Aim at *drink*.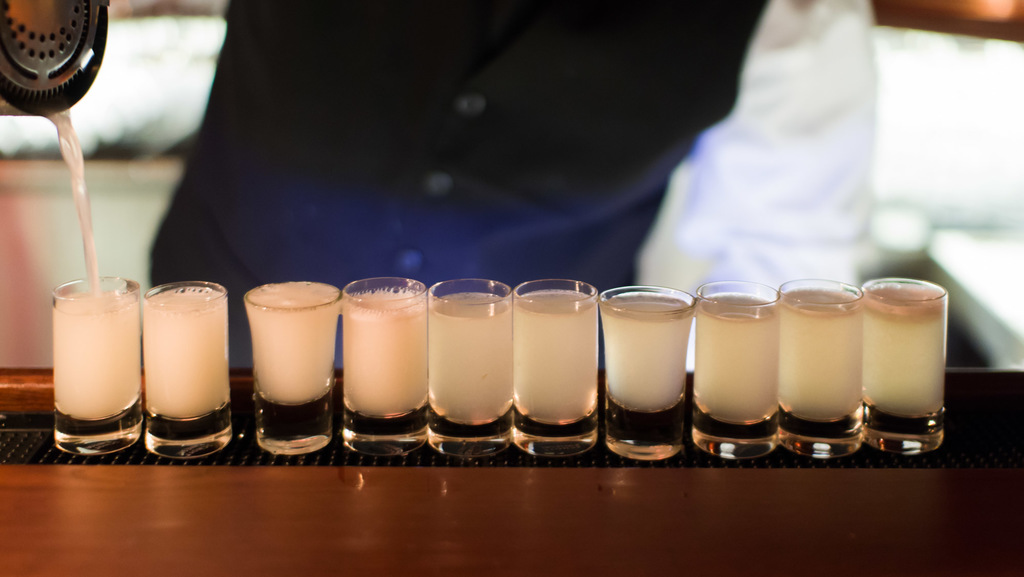
Aimed at left=140, top=279, right=232, bottom=457.
